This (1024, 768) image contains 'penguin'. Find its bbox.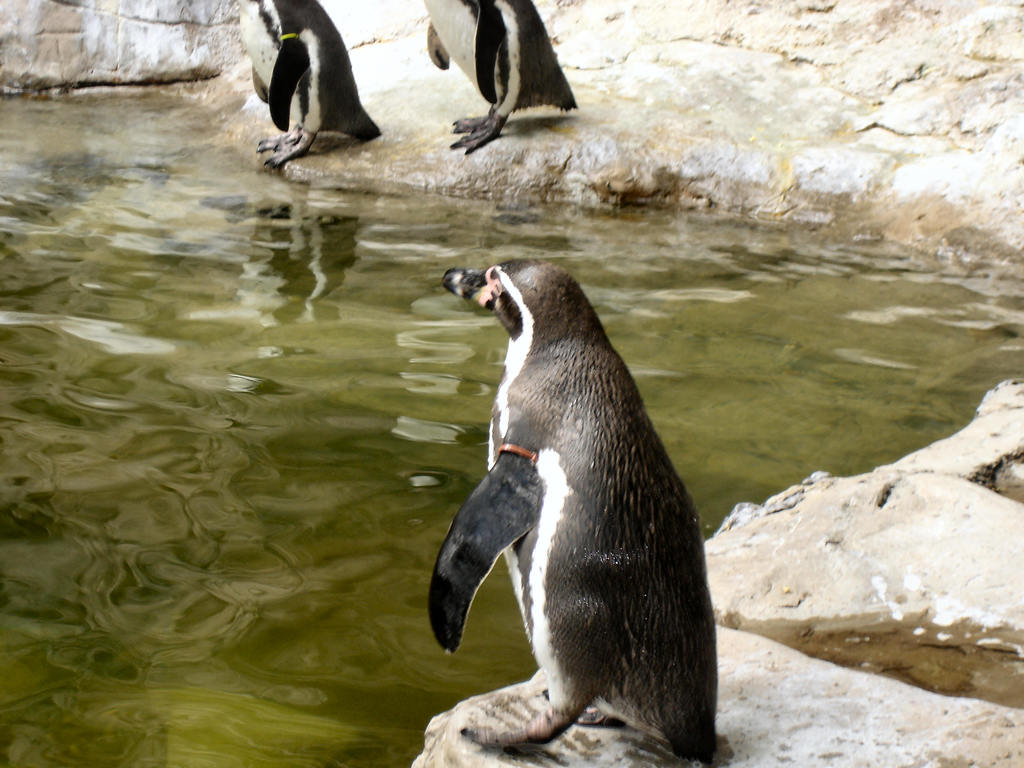
bbox(419, 2, 578, 157).
